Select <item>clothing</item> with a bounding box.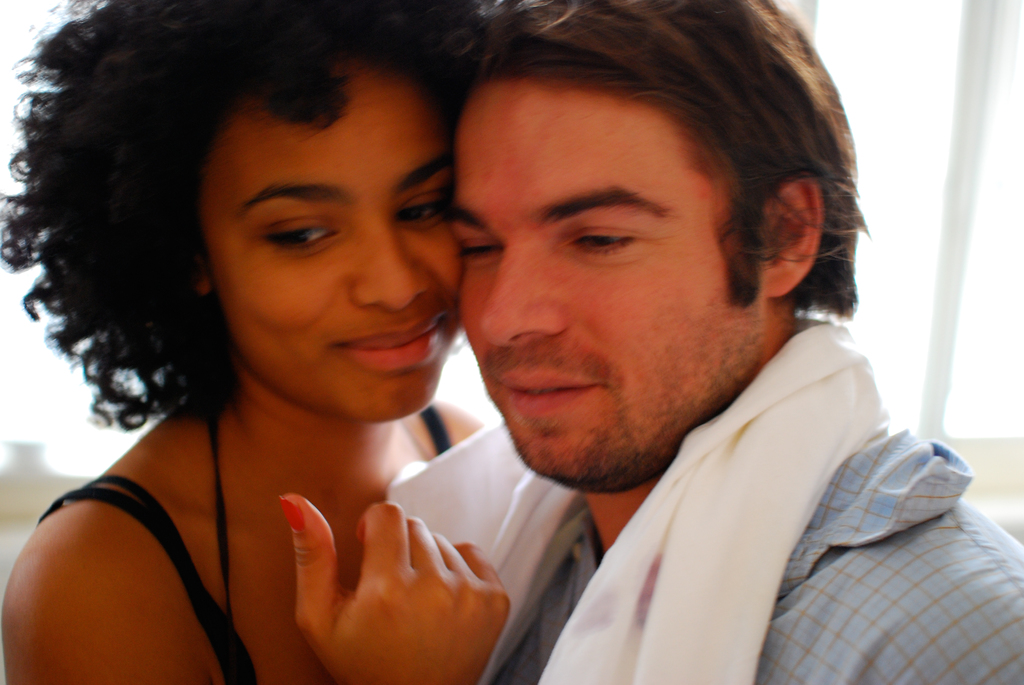
(32,400,451,684).
